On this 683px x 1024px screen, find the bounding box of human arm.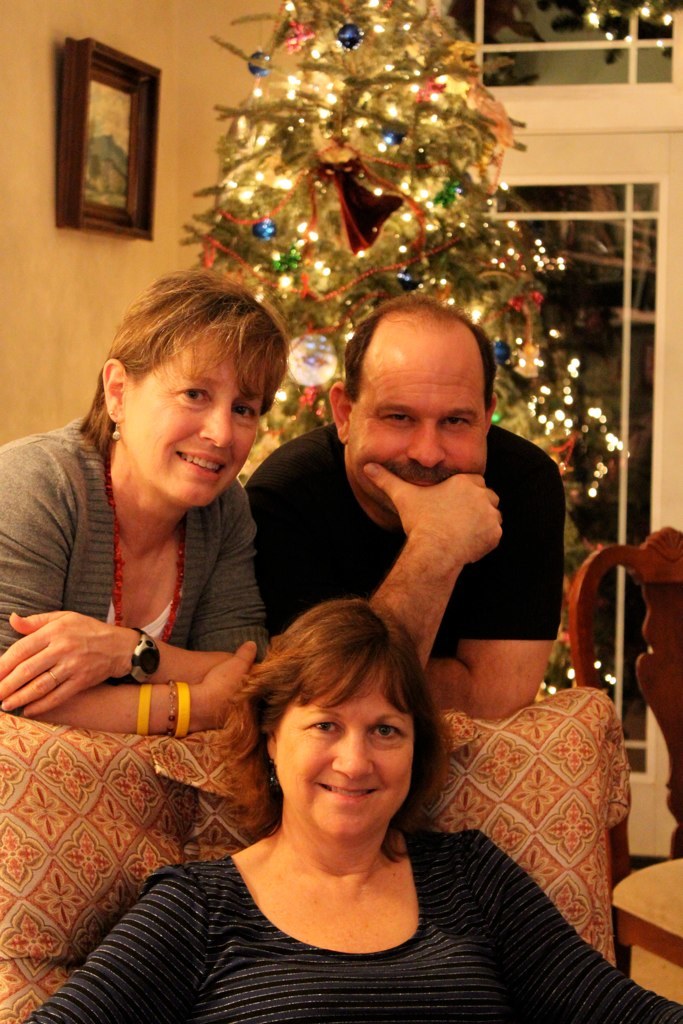
Bounding box: {"x1": 0, "y1": 431, "x2": 265, "y2": 731}.
